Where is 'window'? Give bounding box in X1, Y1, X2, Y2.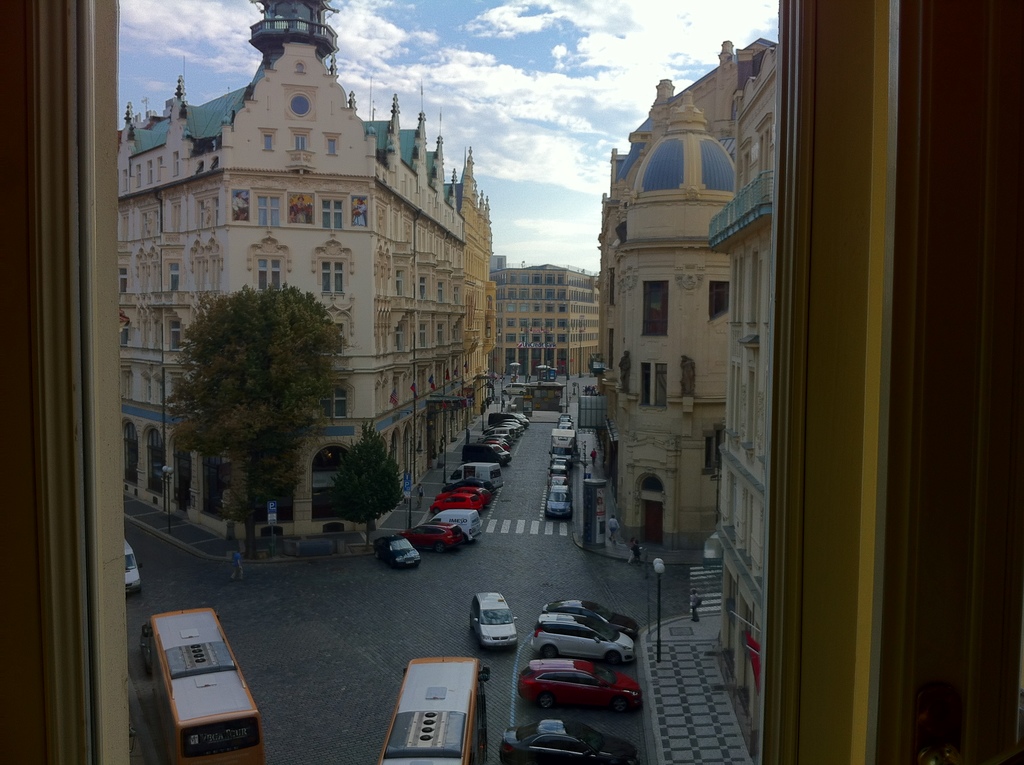
387, 430, 403, 477.
